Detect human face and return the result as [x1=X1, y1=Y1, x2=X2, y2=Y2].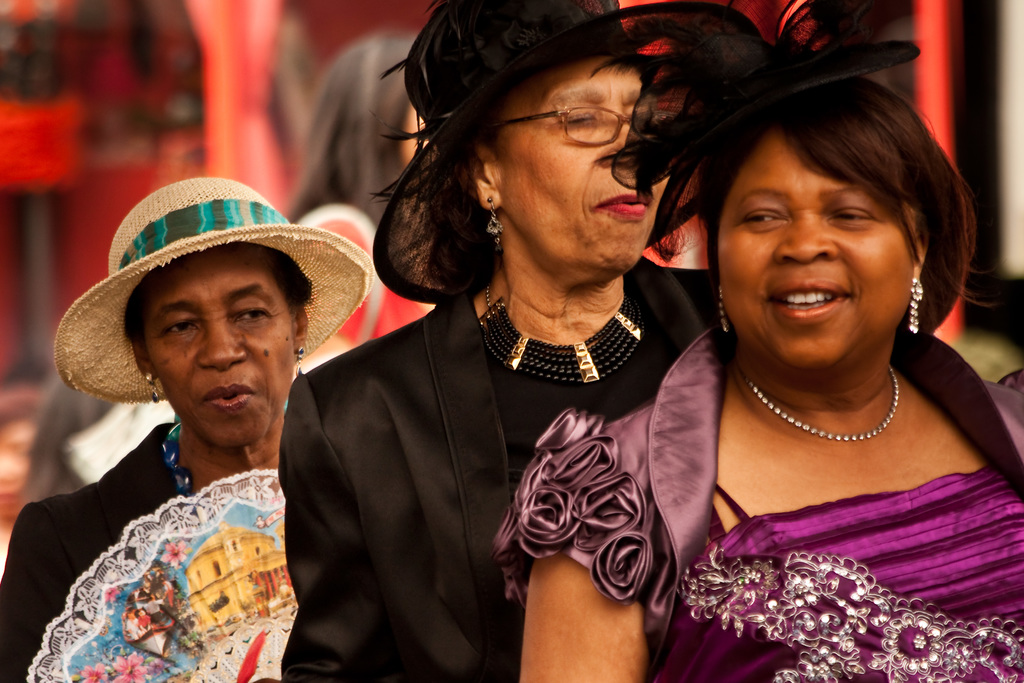
[x1=500, y1=65, x2=673, y2=256].
